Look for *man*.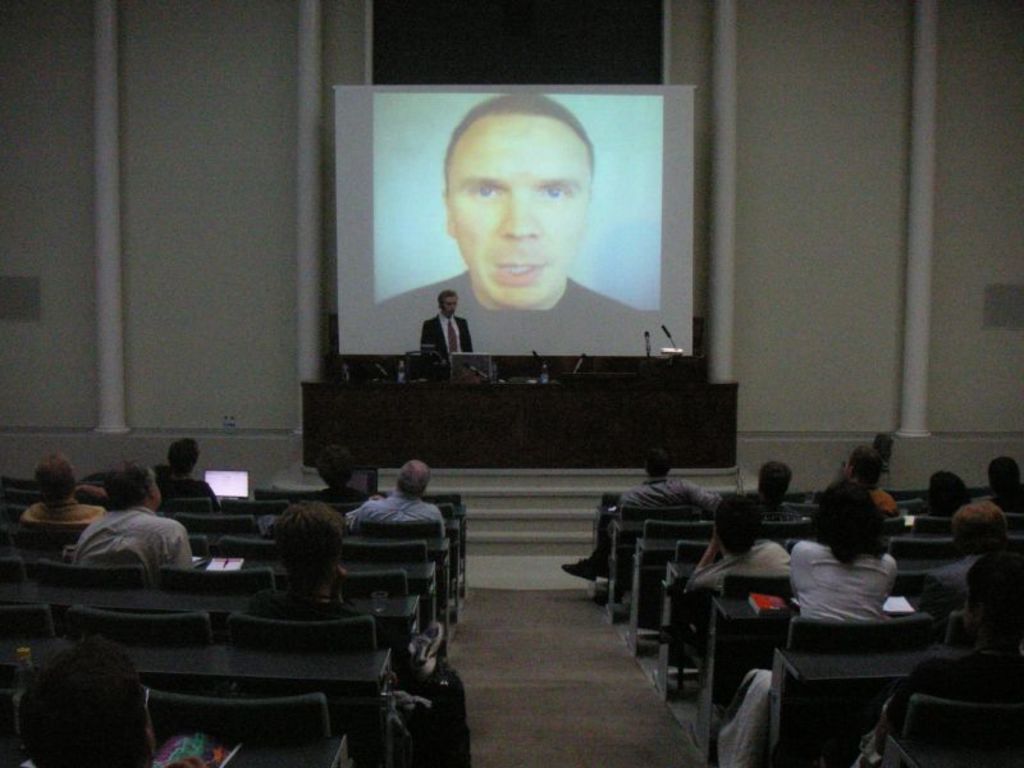
Found: [left=246, top=500, right=365, bottom=618].
